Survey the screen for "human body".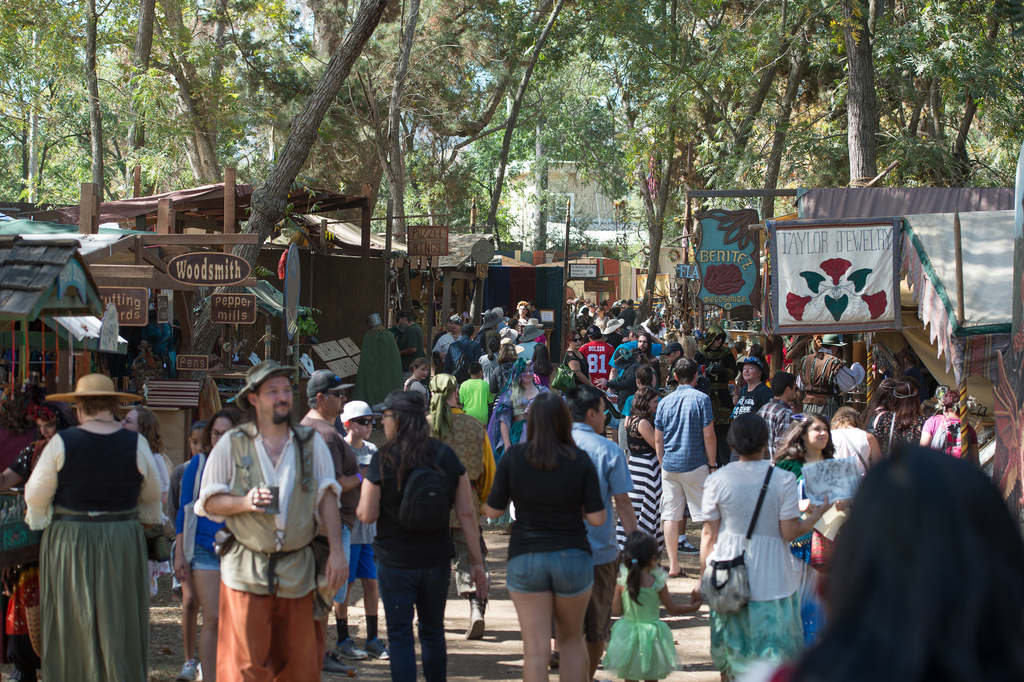
Survey found: rect(698, 409, 833, 681).
